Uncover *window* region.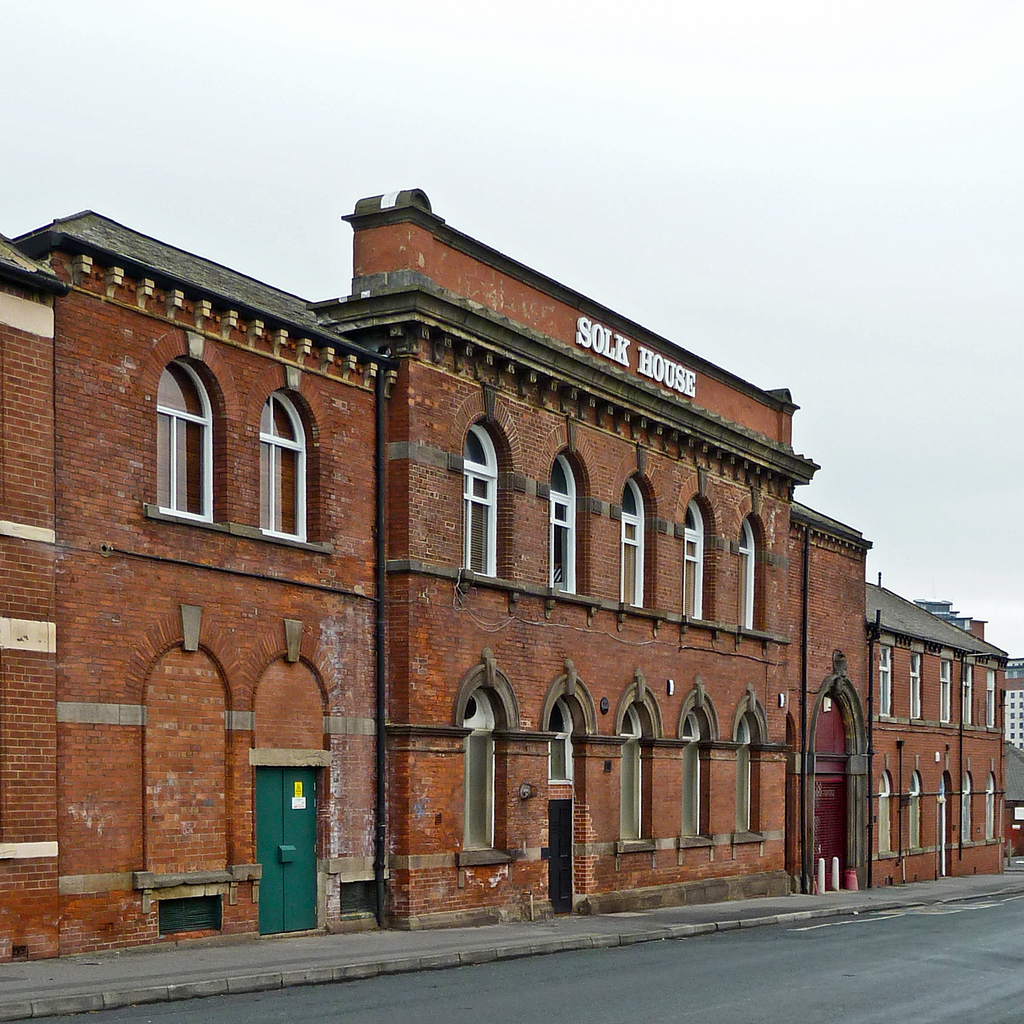
Uncovered: box=[544, 422, 595, 601].
